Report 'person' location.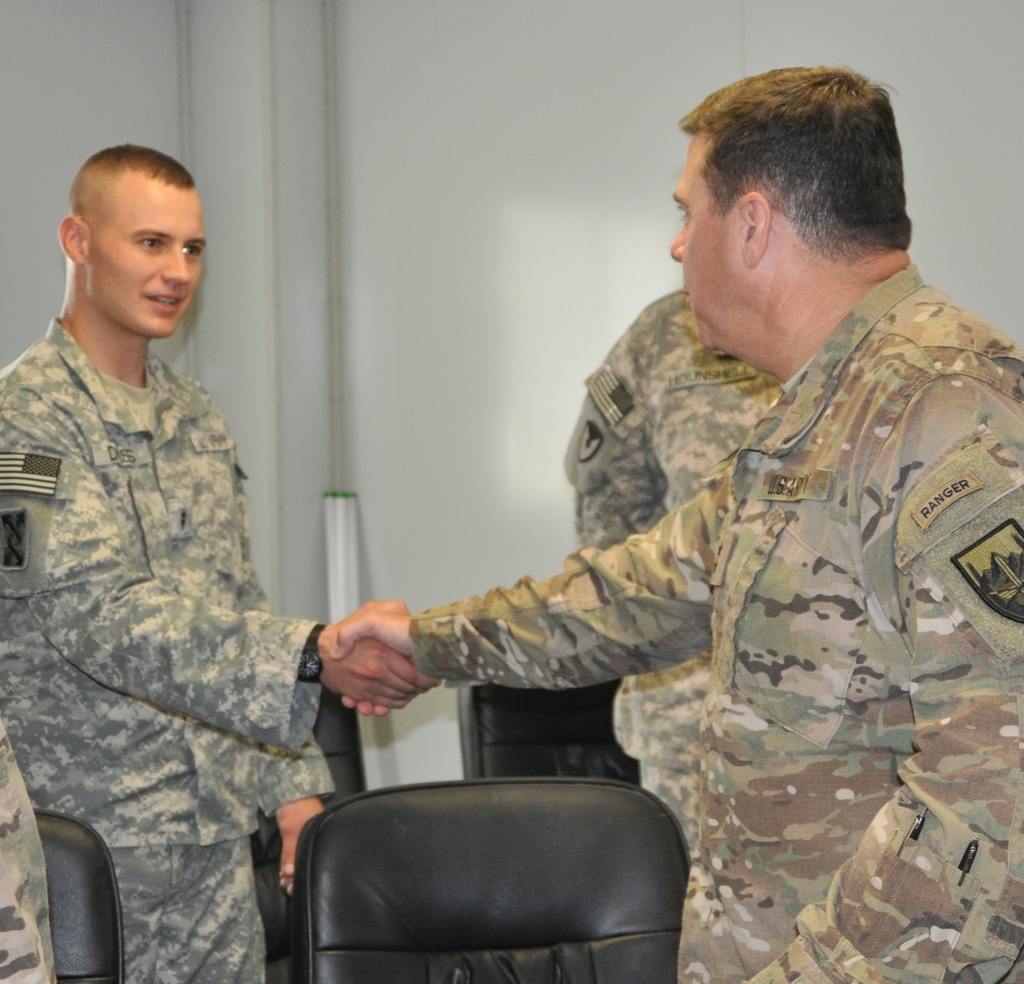
Report: [x1=563, y1=290, x2=788, y2=850].
